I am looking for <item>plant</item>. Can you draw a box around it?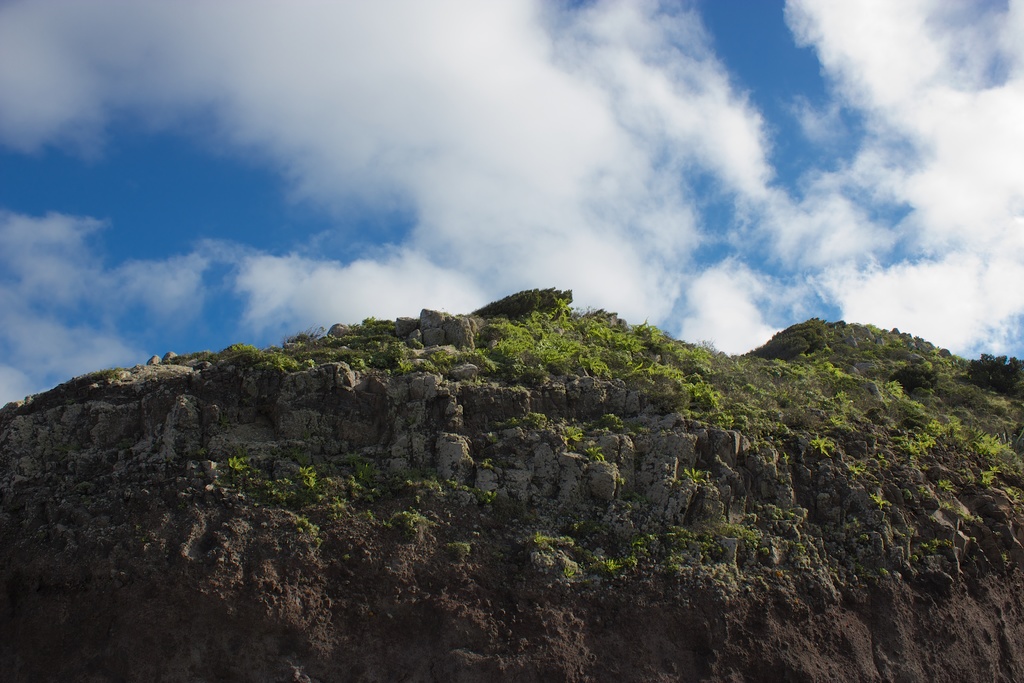
Sure, the bounding box is 527/530/575/548.
